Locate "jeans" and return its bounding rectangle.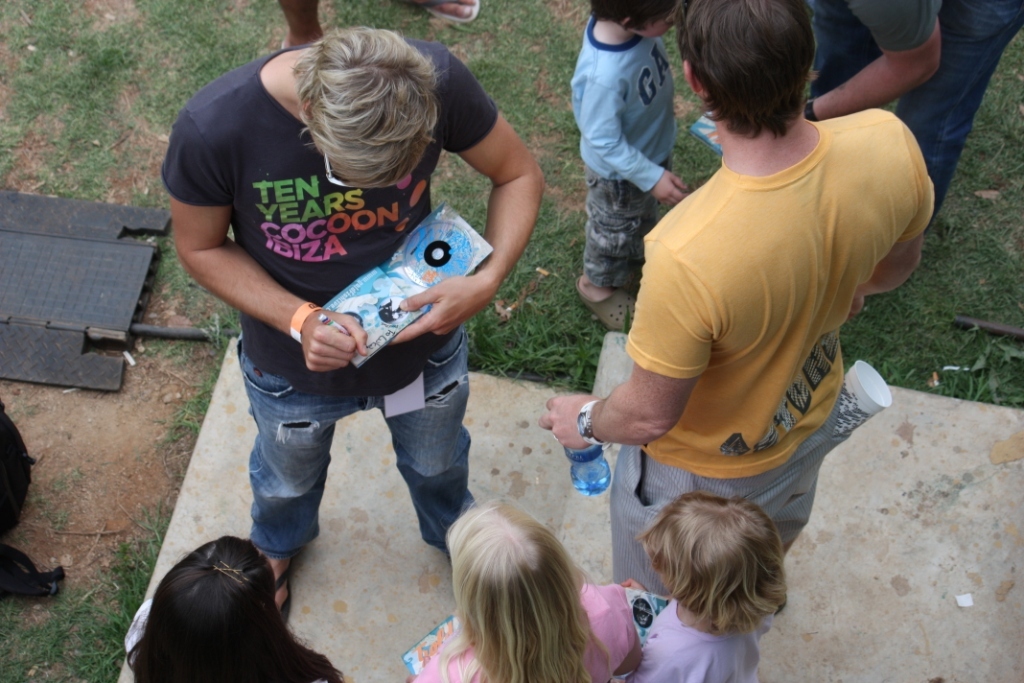
{"x1": 808, "y1": 0, "x2": 1023, "y2": 229}.
